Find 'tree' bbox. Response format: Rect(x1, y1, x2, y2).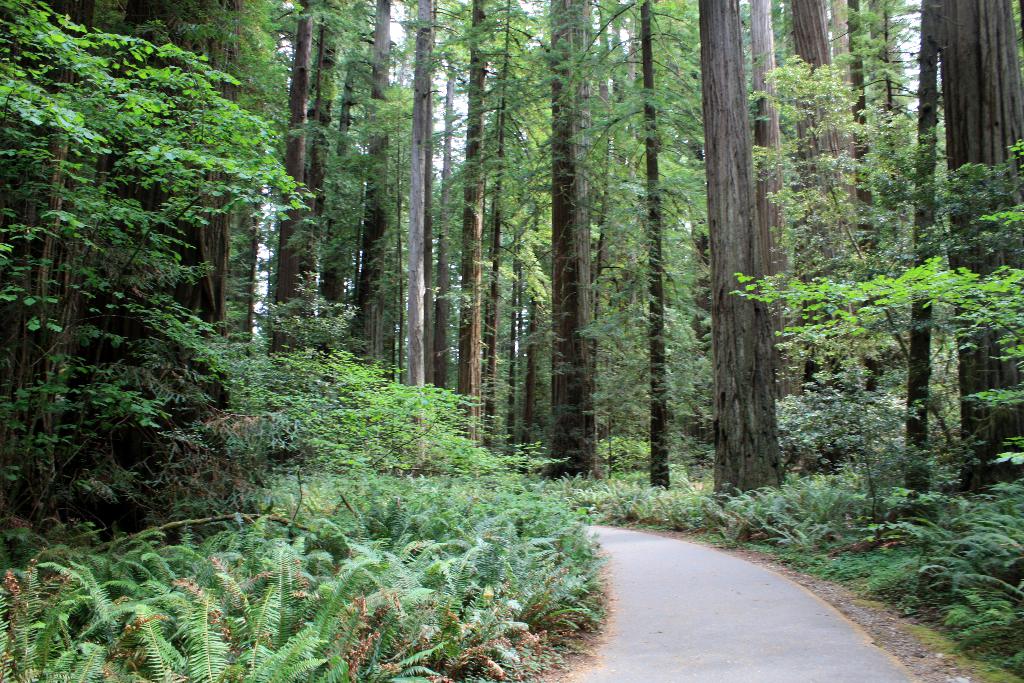
Rect(854, 0, 920, 361).
